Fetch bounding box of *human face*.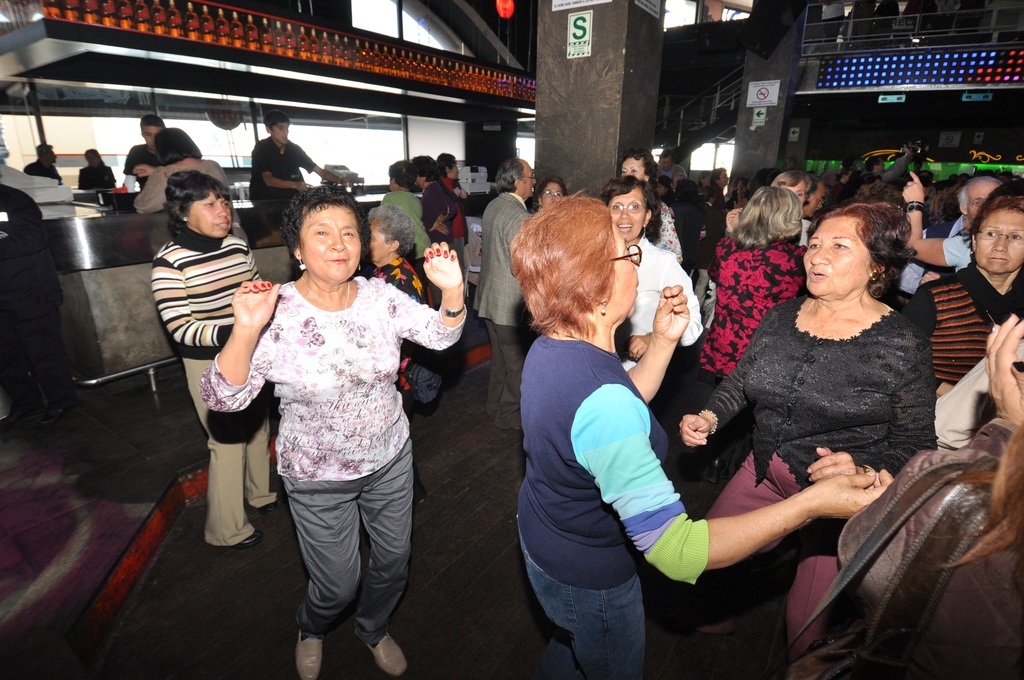
Bbox: <box>660,154,674,172</box>.
